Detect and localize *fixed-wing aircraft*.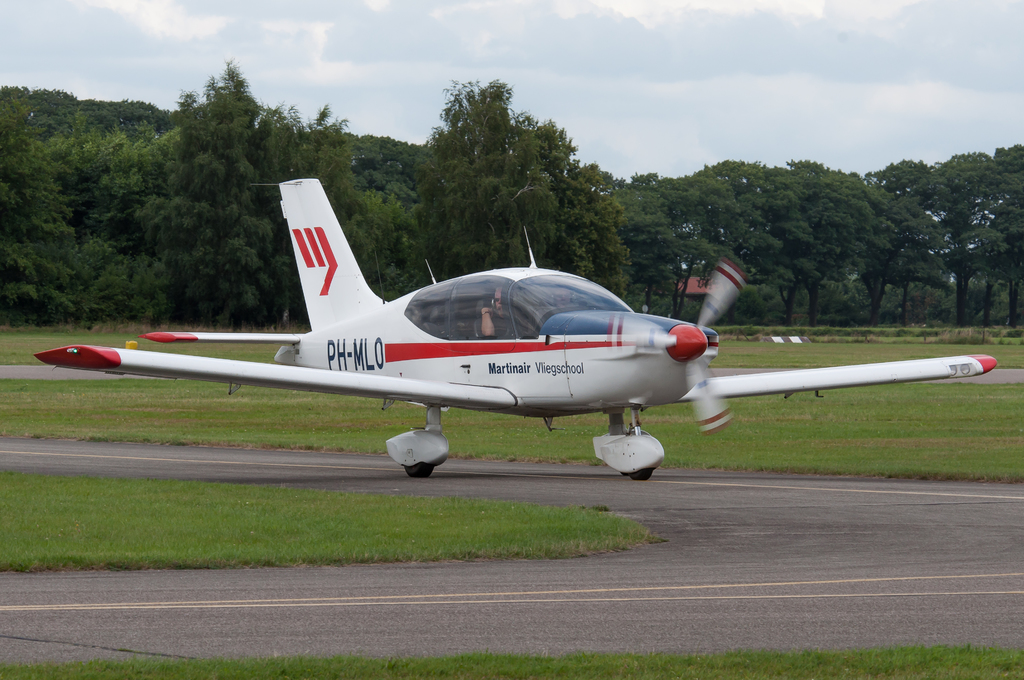
Localized at 36:172:998:487.
